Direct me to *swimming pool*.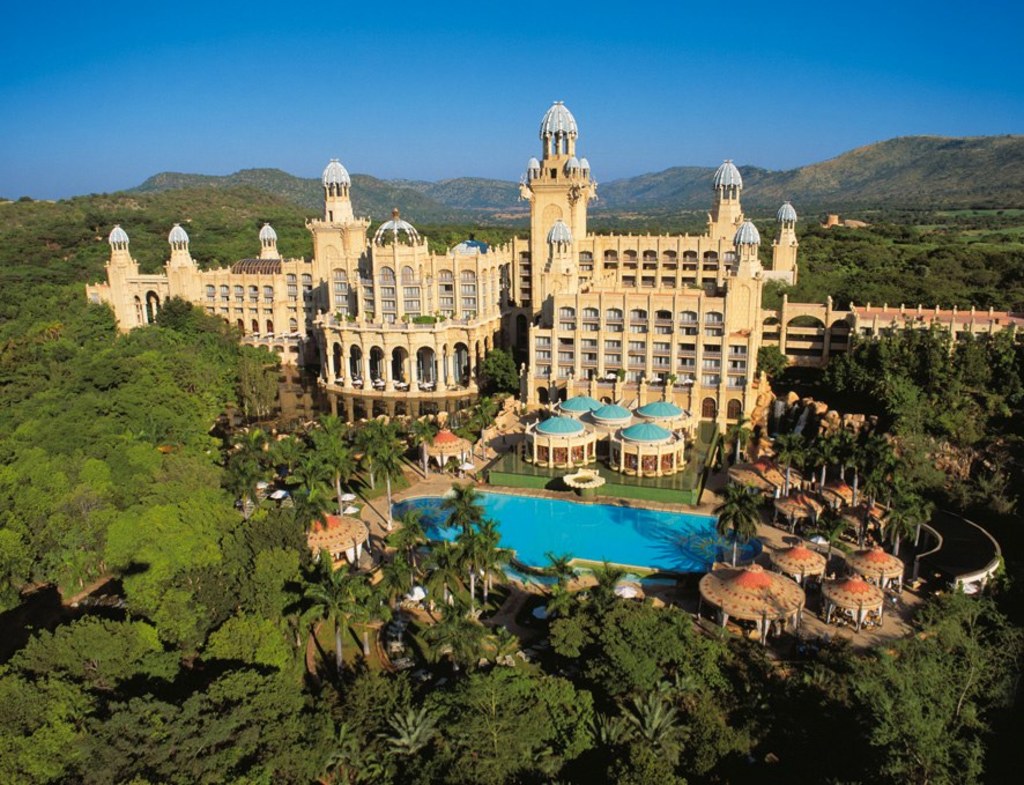
Direction: crop(387, 488, 756, 587).
